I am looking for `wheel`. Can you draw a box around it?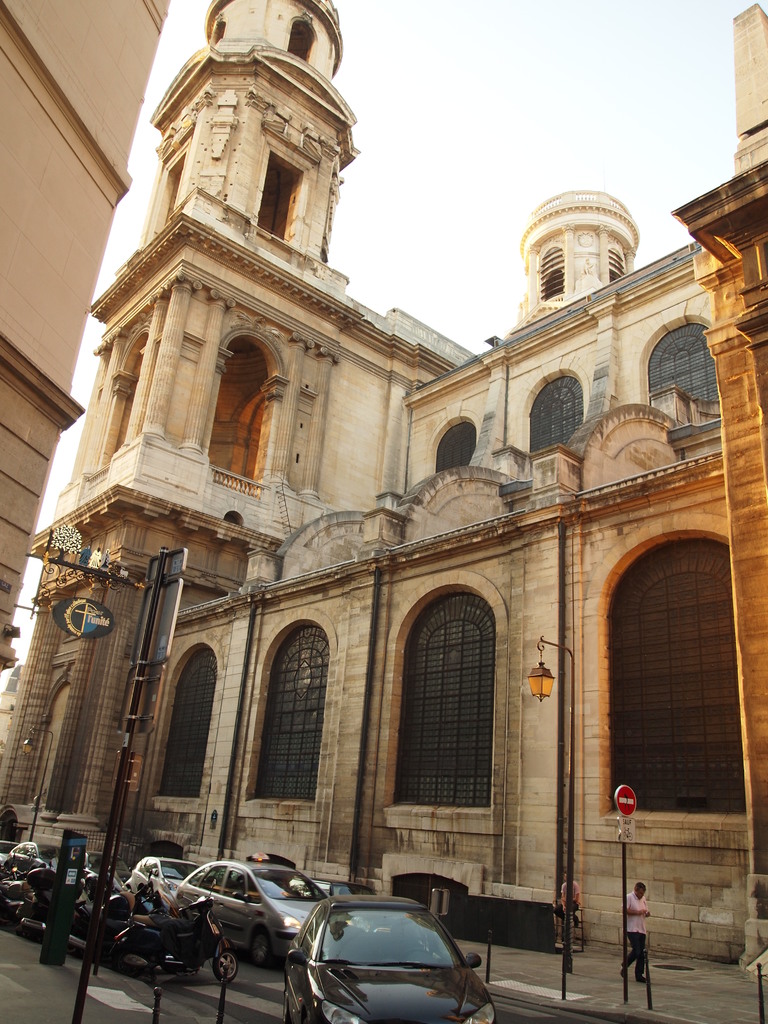
Sure, the bounding box is left=276, top=982, right=291, bottom=1023.
